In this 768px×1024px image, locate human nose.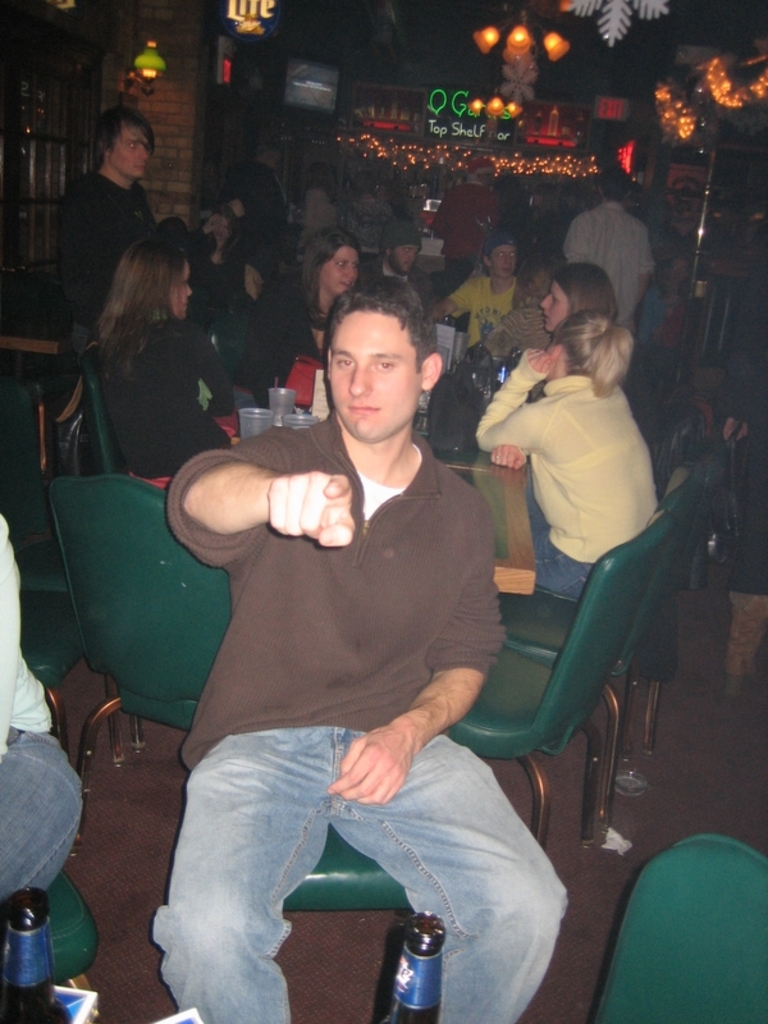
Bounding box: 340:262:355:282.
